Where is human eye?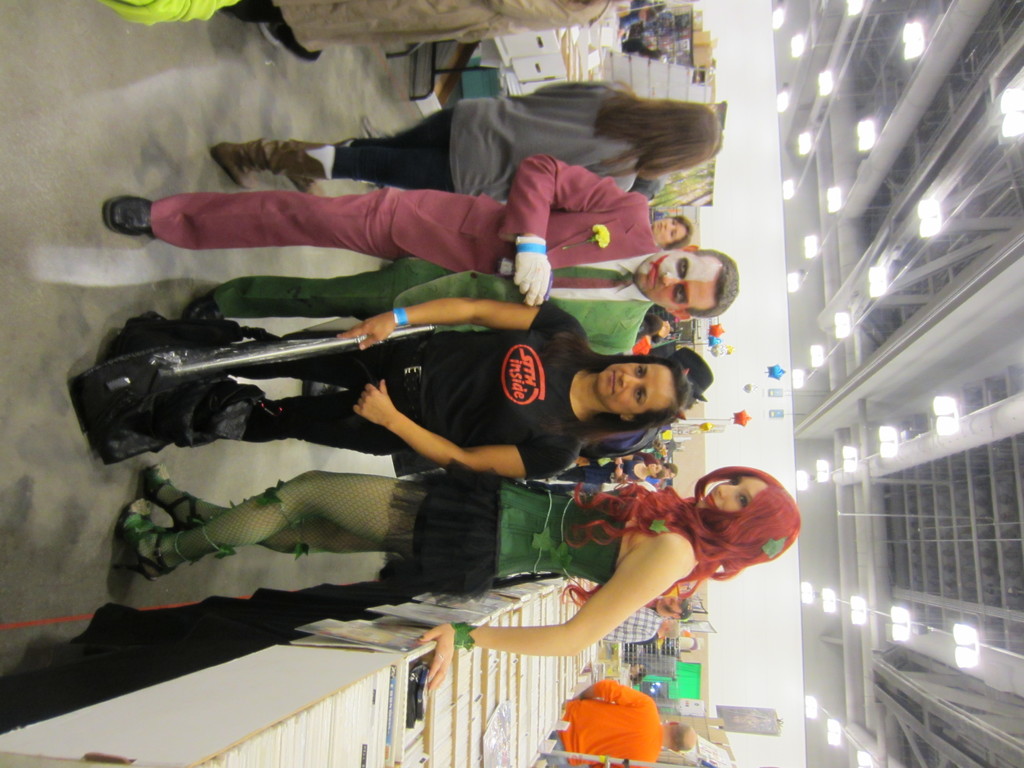
<region>728, 474, 737, 487</region>.
